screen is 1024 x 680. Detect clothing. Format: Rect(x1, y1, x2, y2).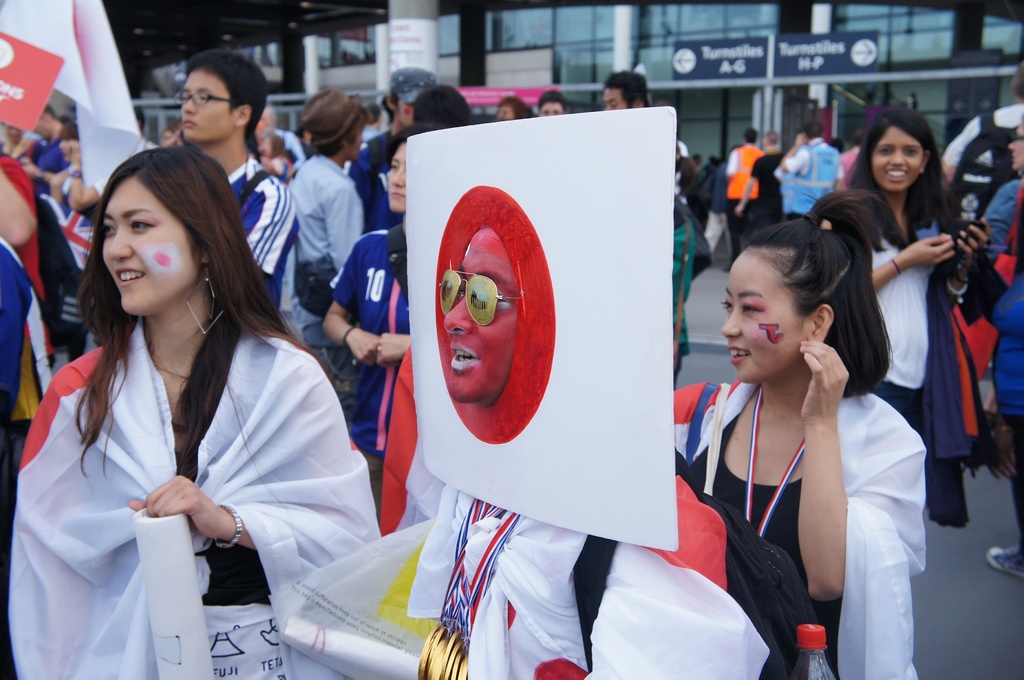
Rect(865, 189, 990, 524).
